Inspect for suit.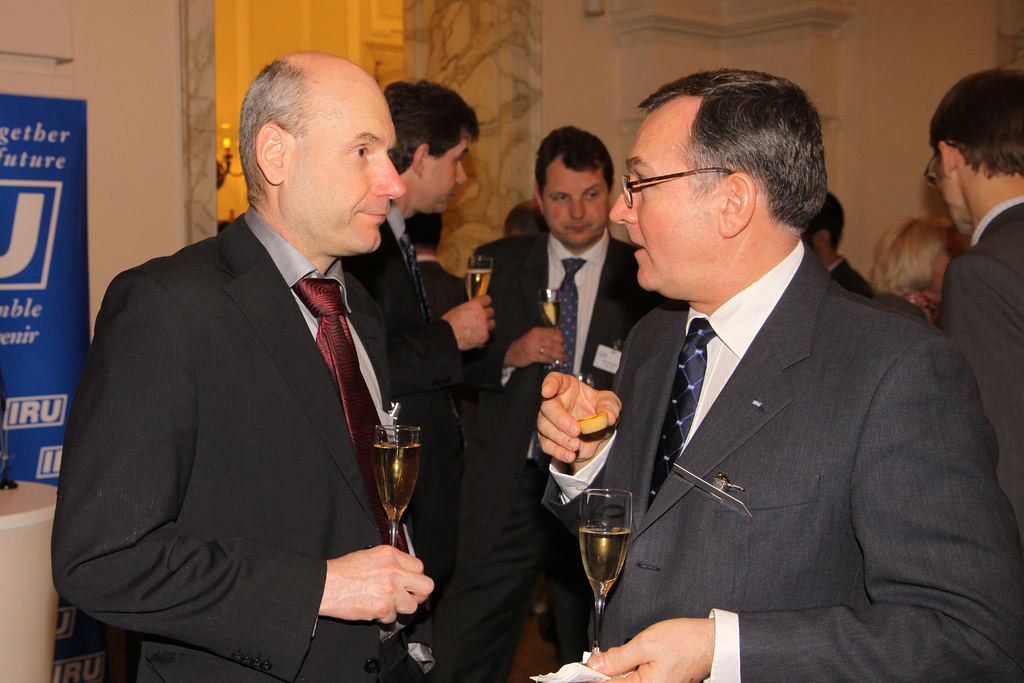
Inspection: 940/195/1023/528.
